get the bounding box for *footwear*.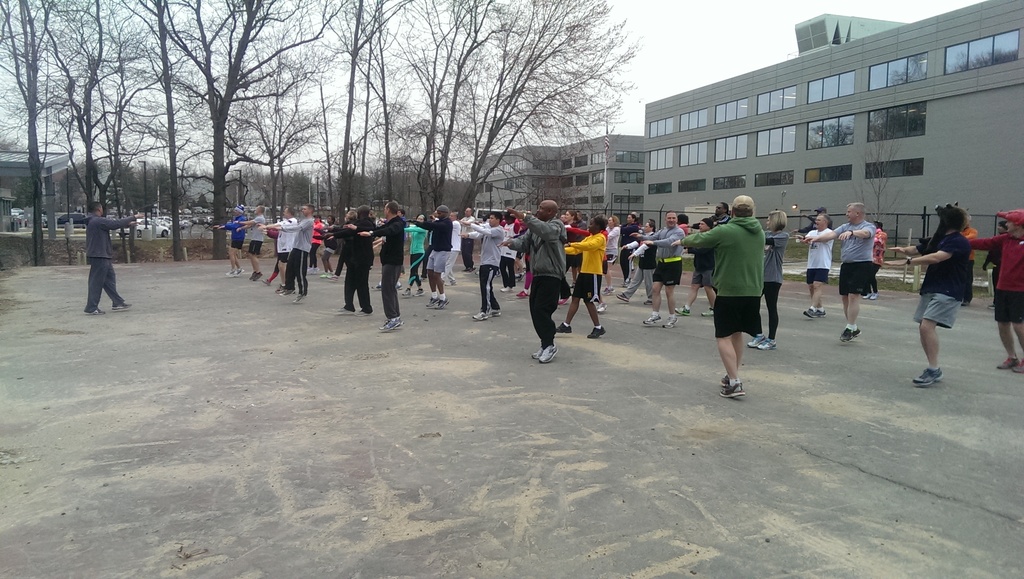
<region>586, 327, 609, 339</region>.
